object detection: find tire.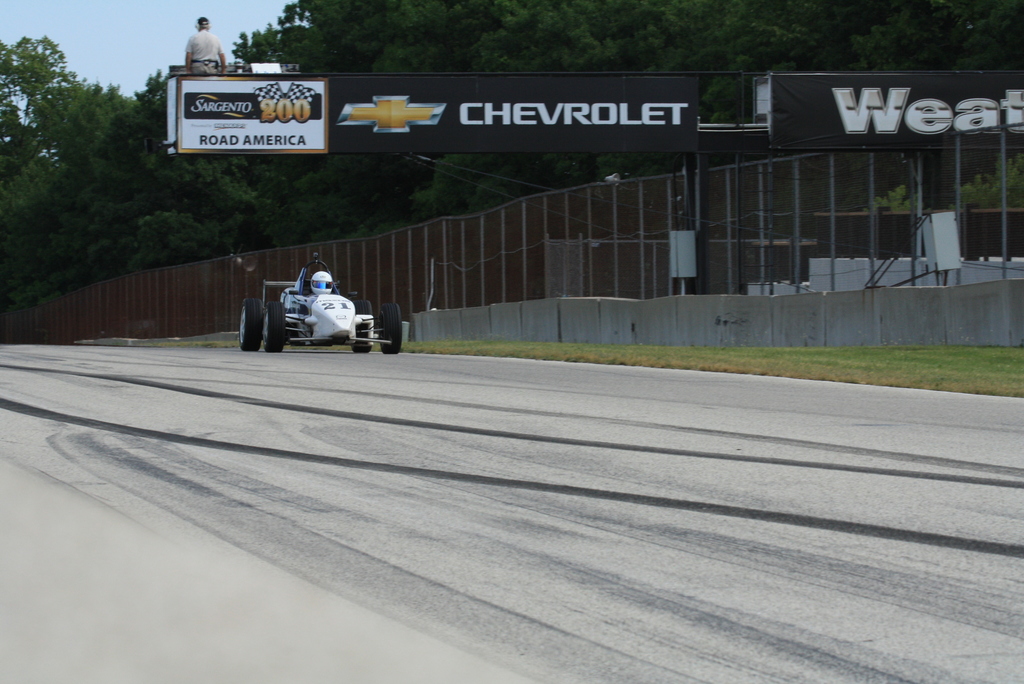
357 298 376 354.
